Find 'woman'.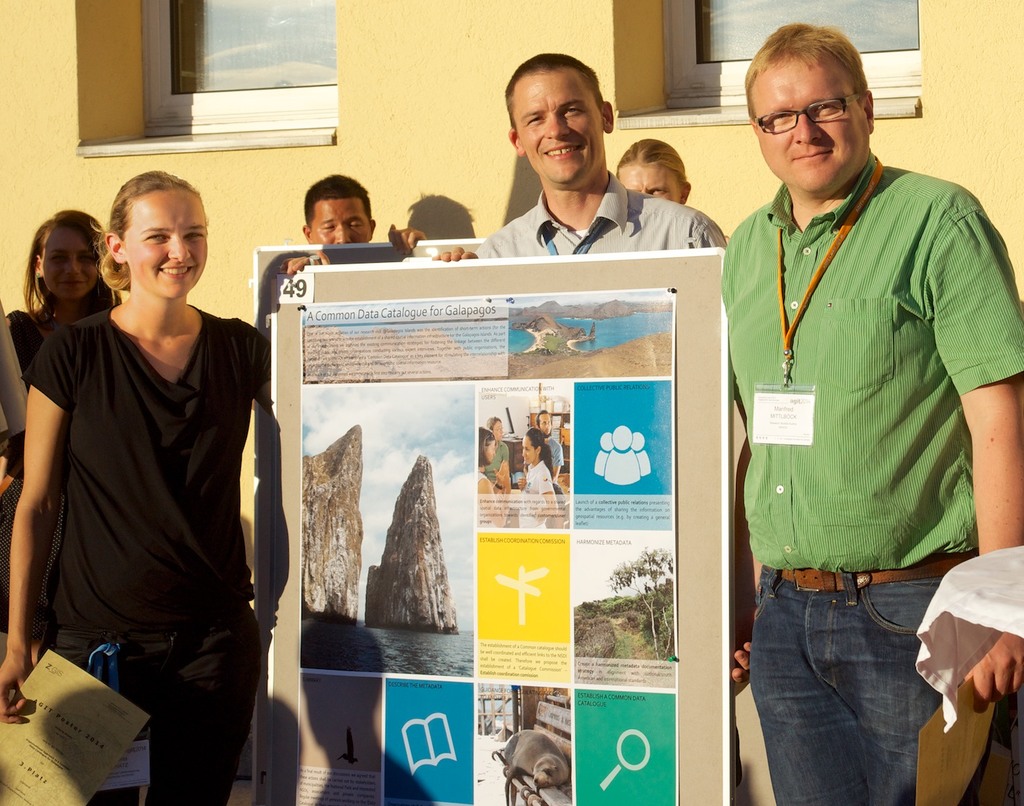
crop(476, 424, 516, 525).
